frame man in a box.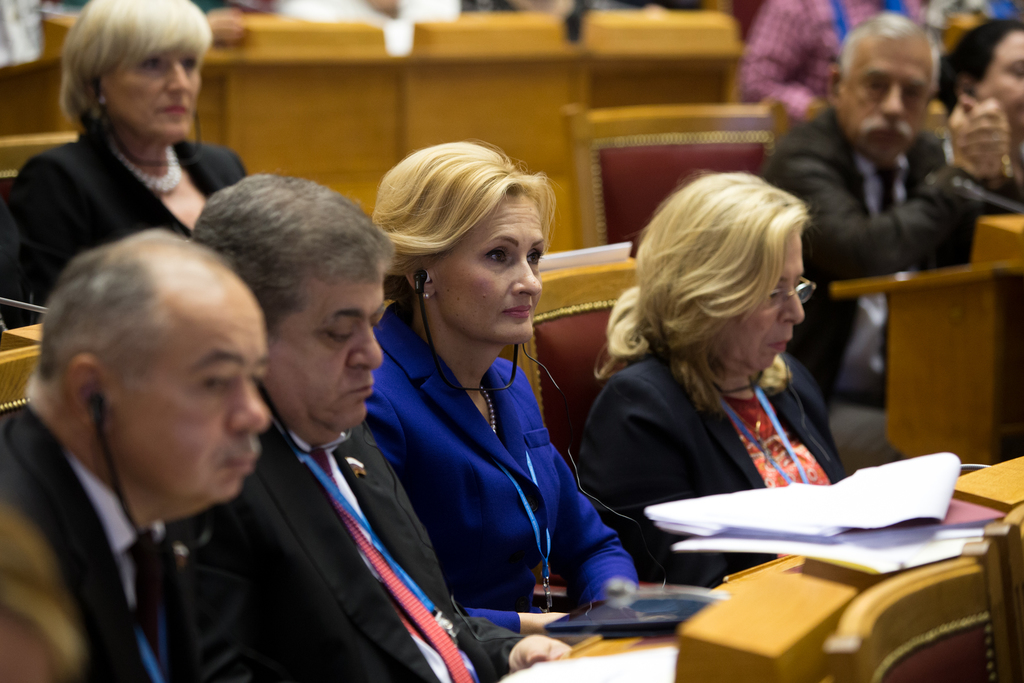
x1=0, y1=213, x2=339, y2=673.
